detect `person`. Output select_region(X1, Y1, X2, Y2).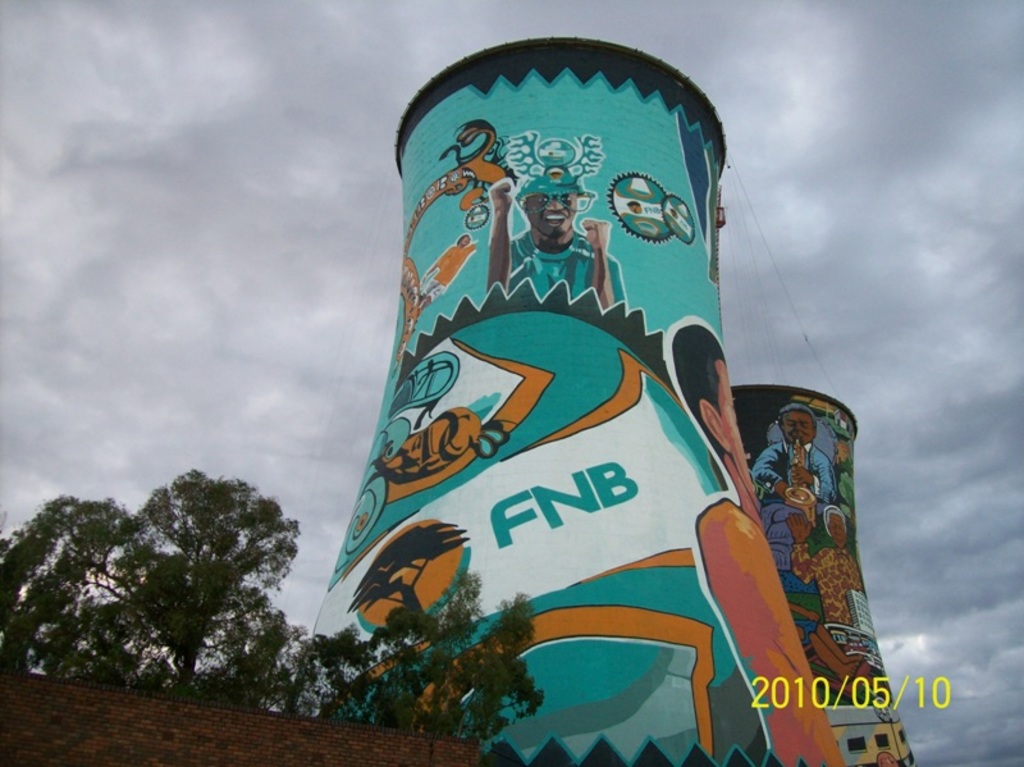
select_region(480, 165, 631, 306).
